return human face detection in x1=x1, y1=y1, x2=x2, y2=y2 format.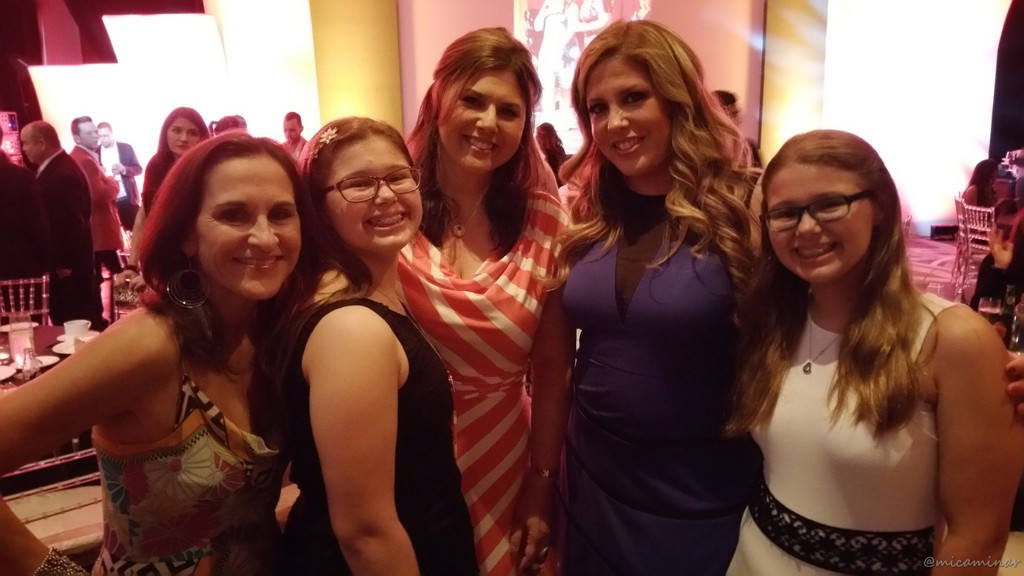
x1=194, y1=157, x2=301, y2=293.
